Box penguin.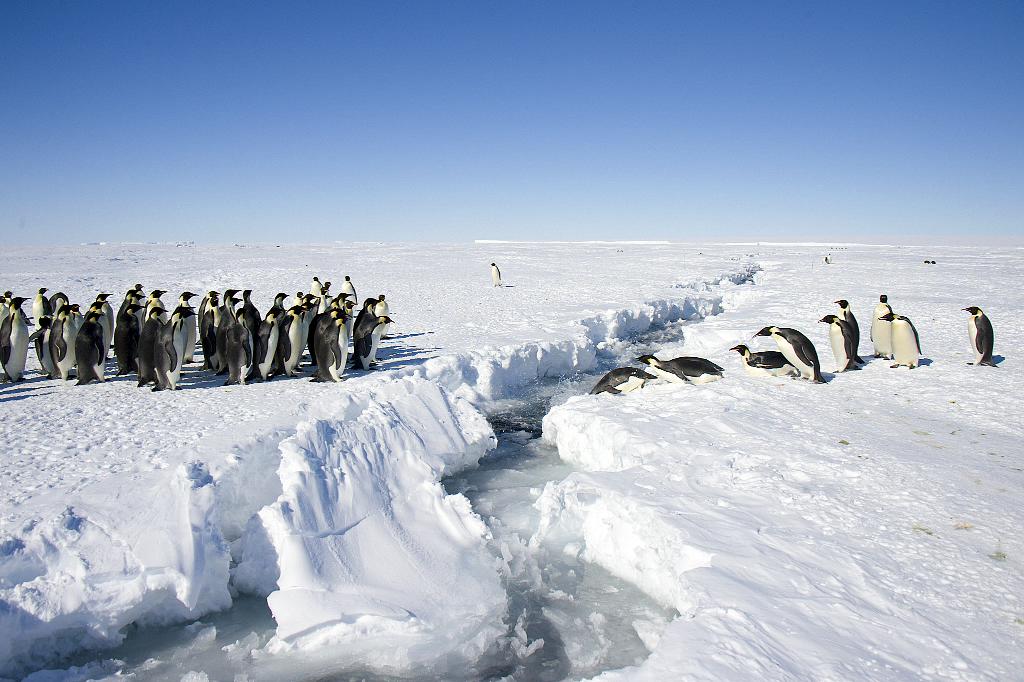
[left=93, top=291, right=120, bottom=361].
